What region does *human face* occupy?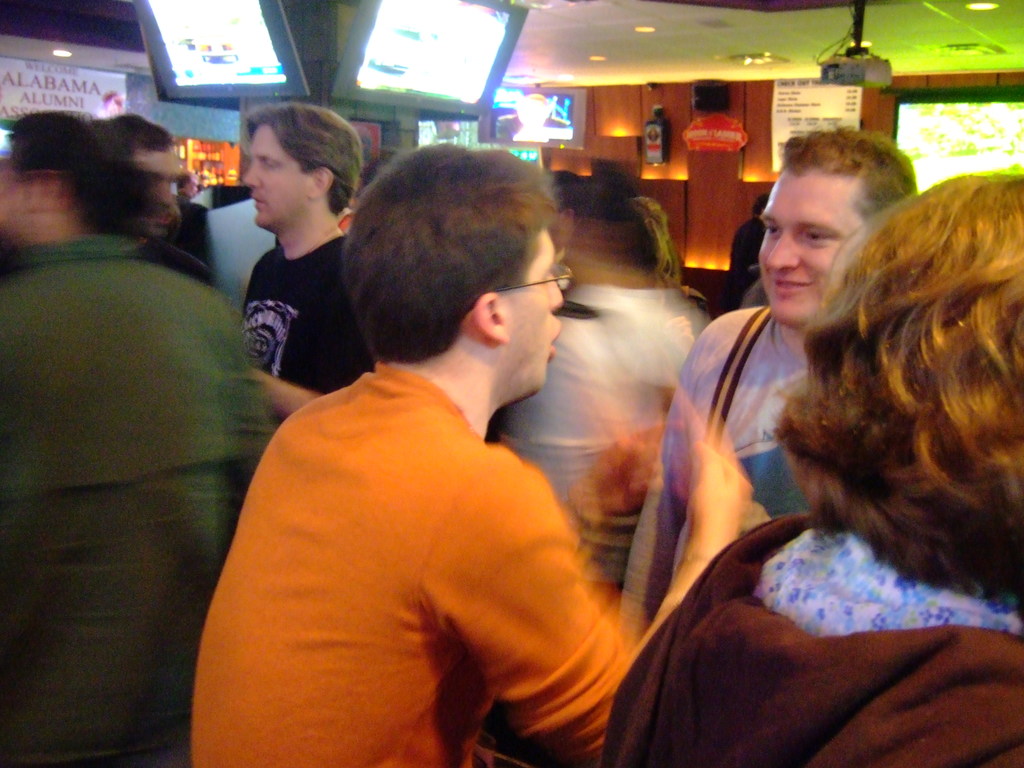
<box>500,228,563,399</box>.
